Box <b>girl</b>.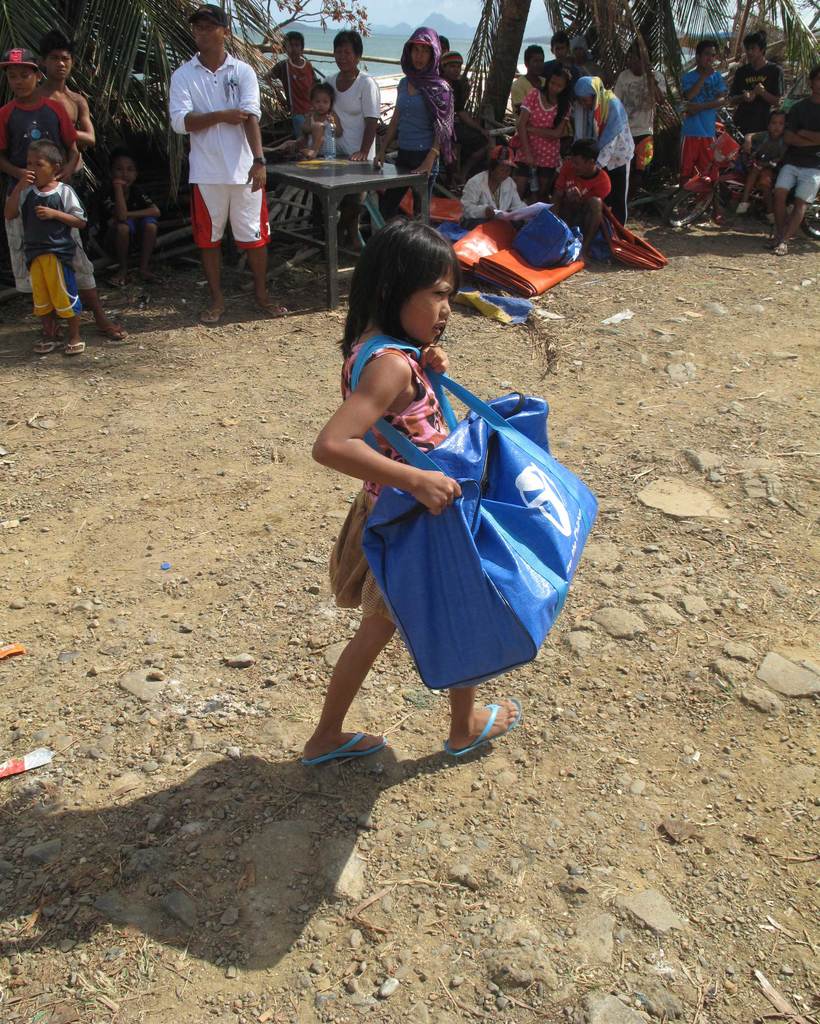
box=[515, 64, 575, 203].
